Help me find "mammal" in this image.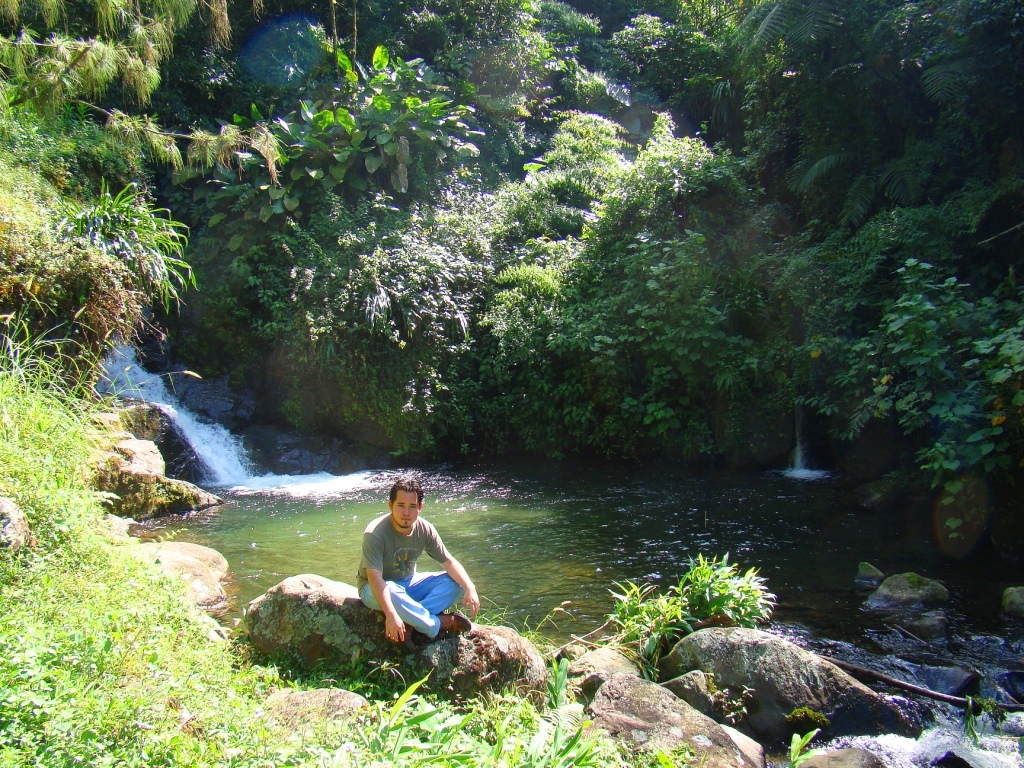
Found it: box=[345, 496, 480, 658].
